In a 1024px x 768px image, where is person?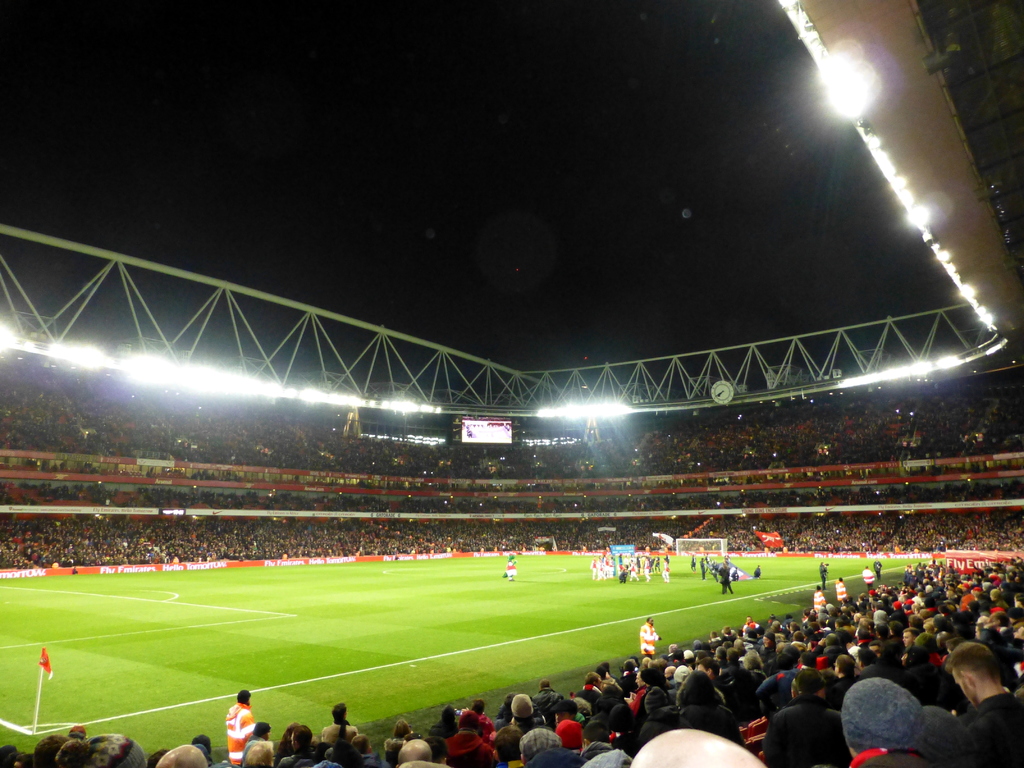
x1=858, y1=563, x2=881, y2=593.
